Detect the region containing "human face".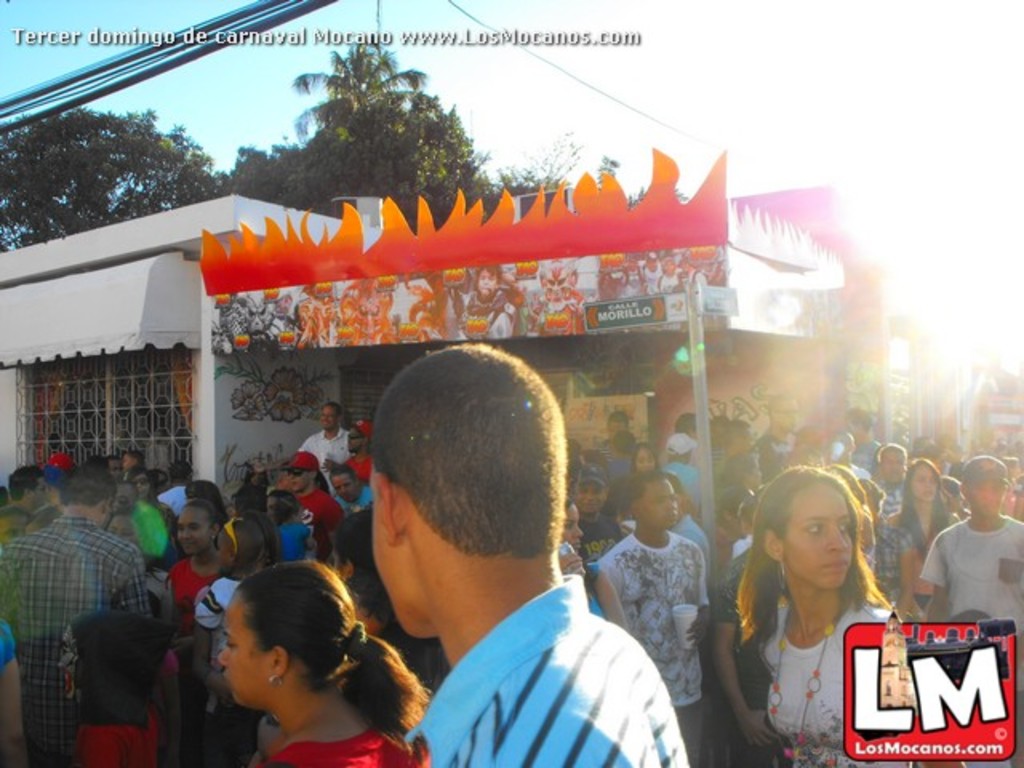
122 454 130 472.
